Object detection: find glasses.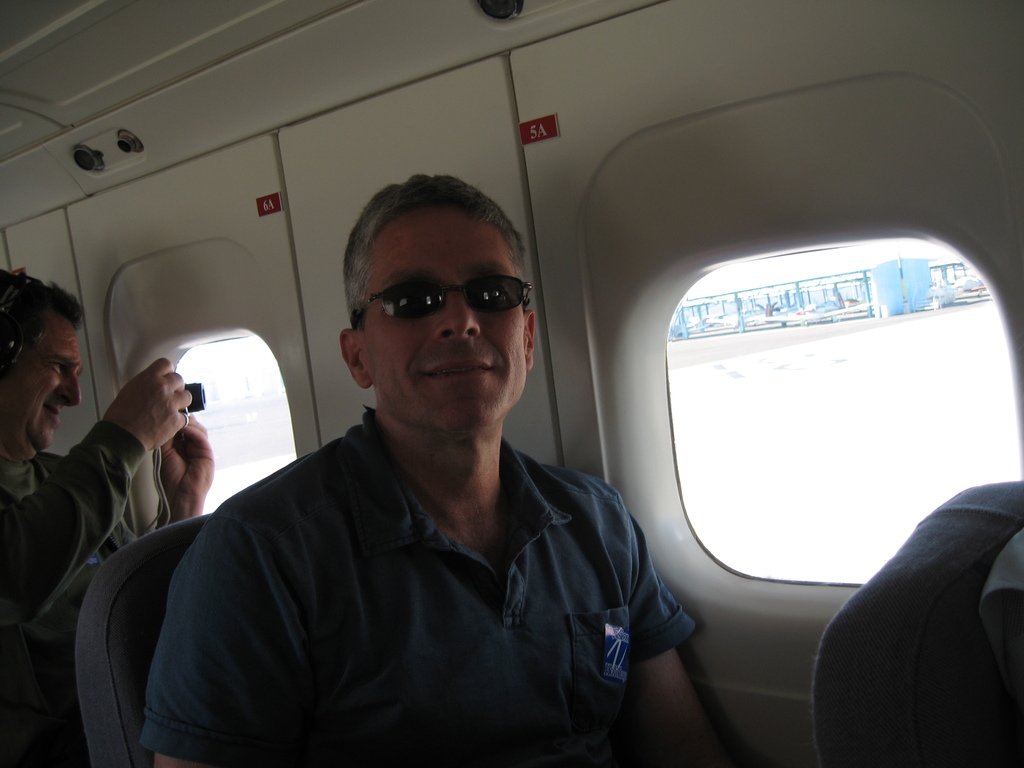
<box>372,271,524,321</box>.
